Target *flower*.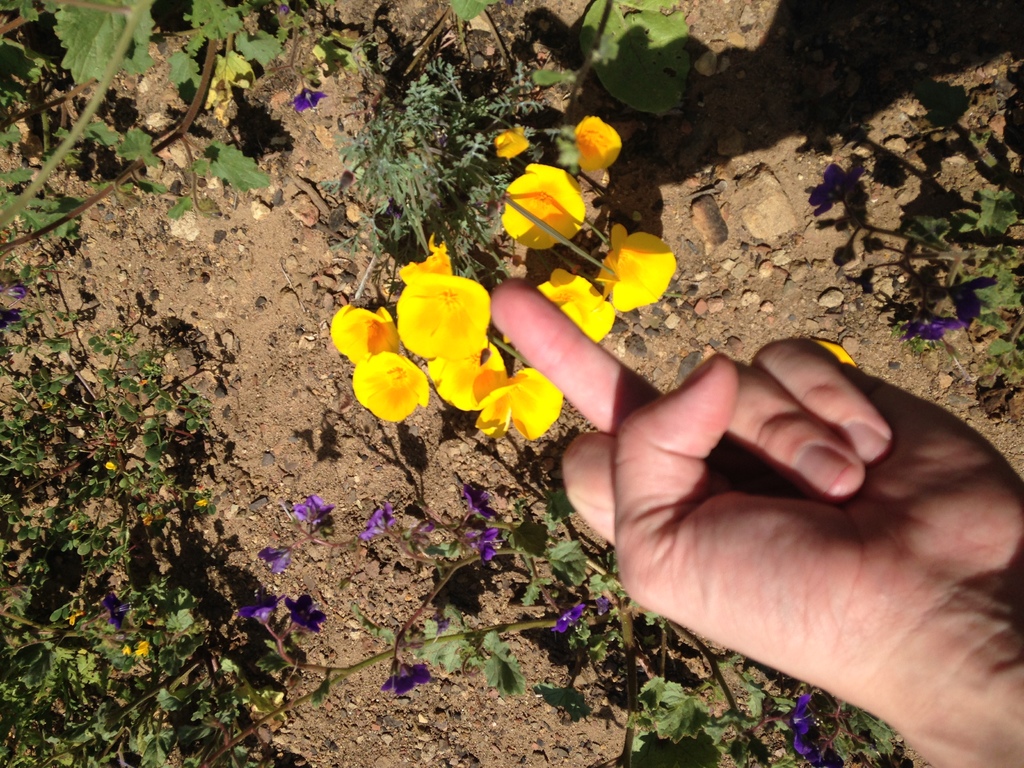
Target region: <box>537,268,616,343</box>.
